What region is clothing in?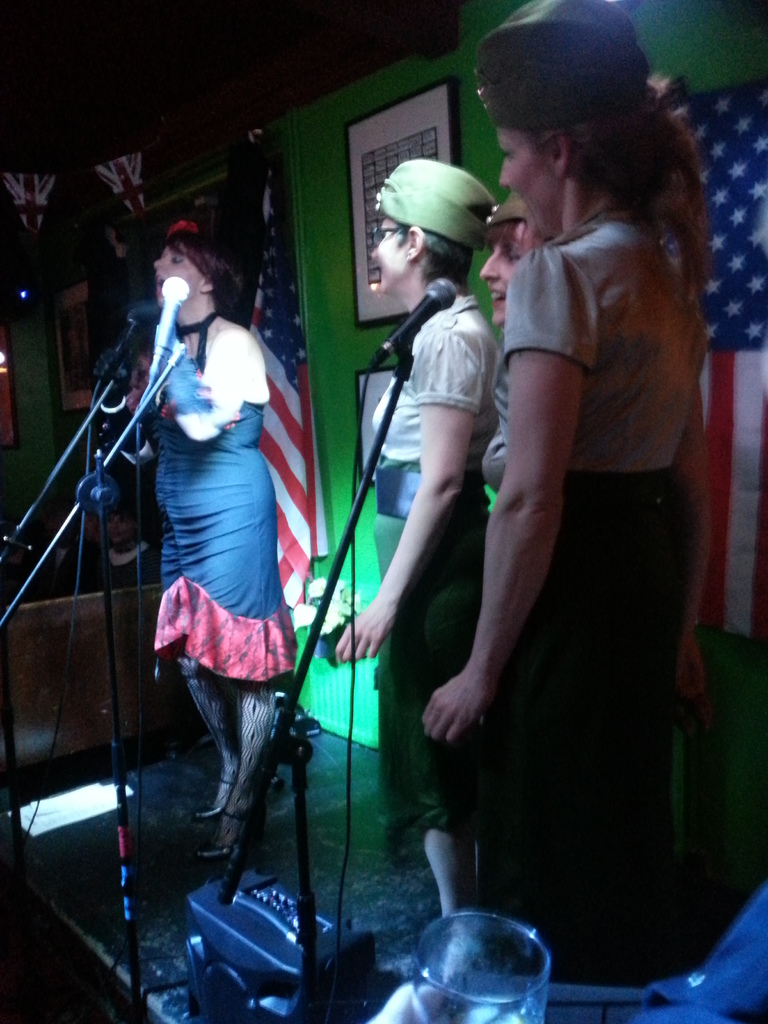
box(371, 284, 493, 820).
